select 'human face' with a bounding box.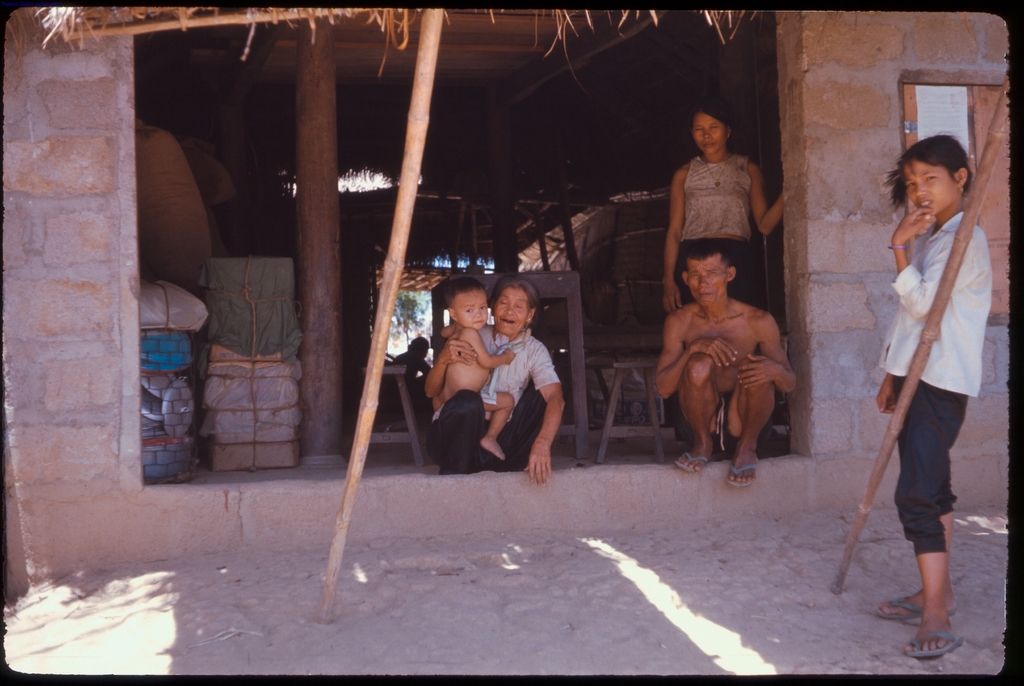
pyautogui.locateOnScreen(688, 254, 727, 306).
